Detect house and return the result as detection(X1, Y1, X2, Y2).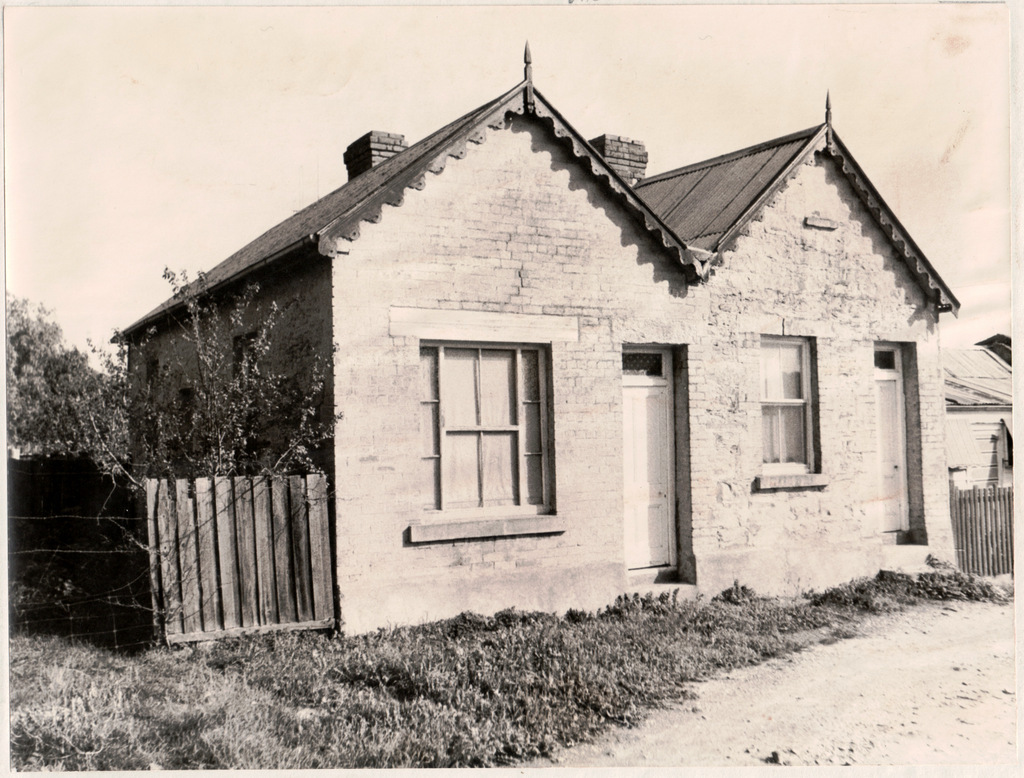
detection(951, 341, 1011, 490).
